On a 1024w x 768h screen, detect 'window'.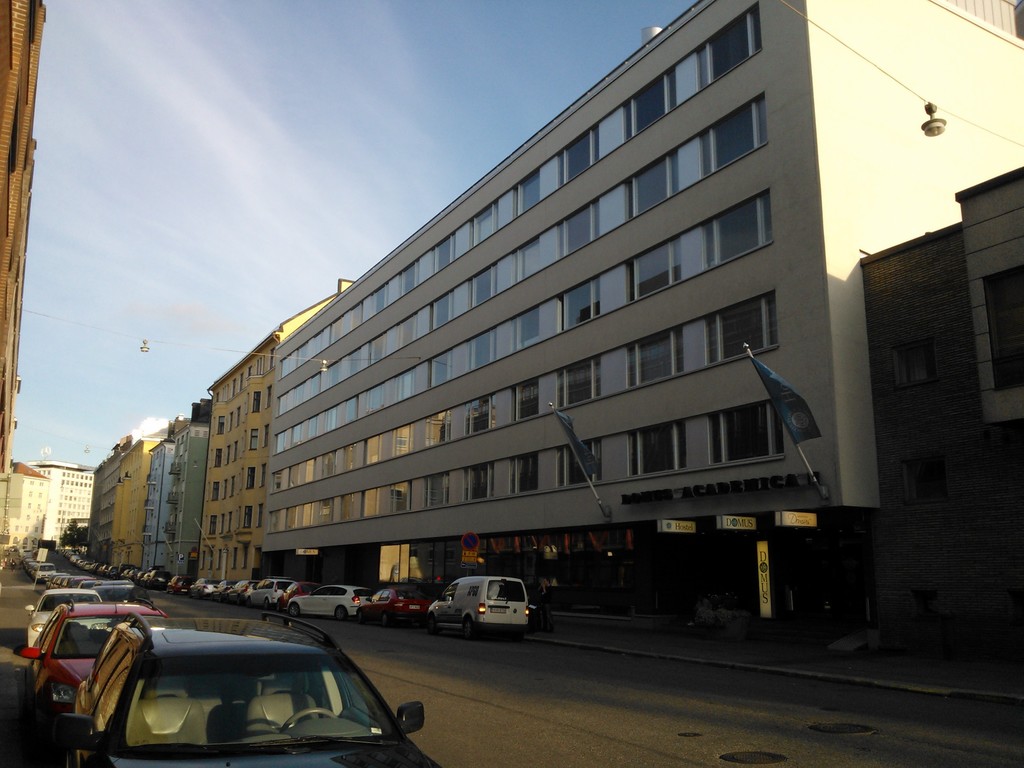
Rect(625, 150, 681, 222).
